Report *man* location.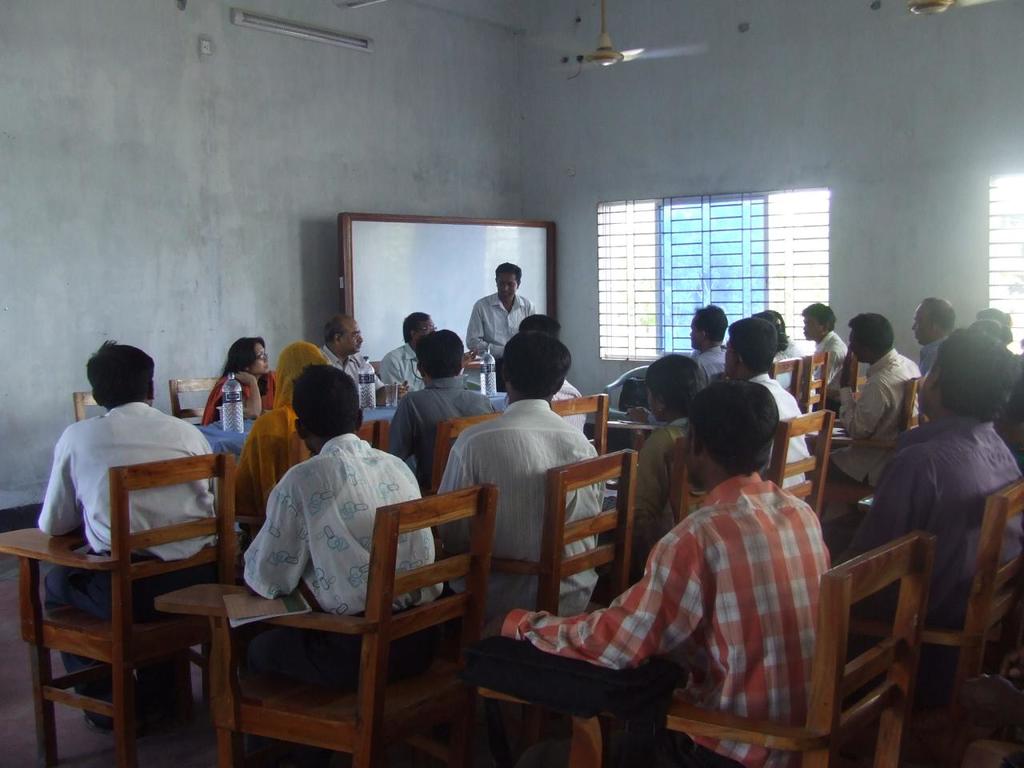
Report: (left=437, top=335, right=608, bottom=630).
